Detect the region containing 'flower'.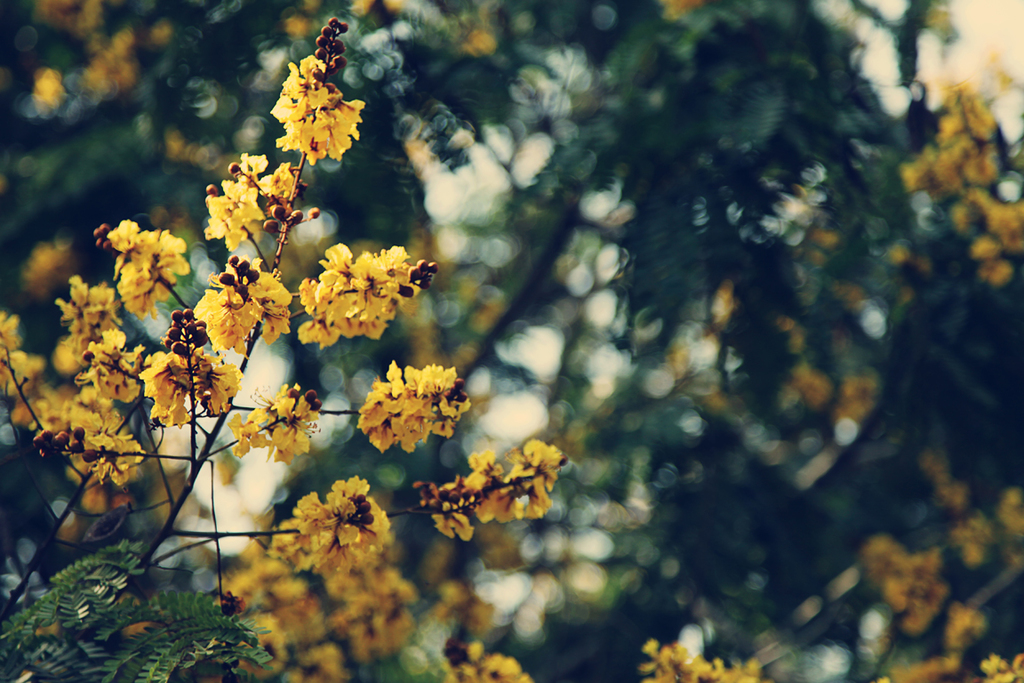
bbox=(412, 439, 575, 547).
